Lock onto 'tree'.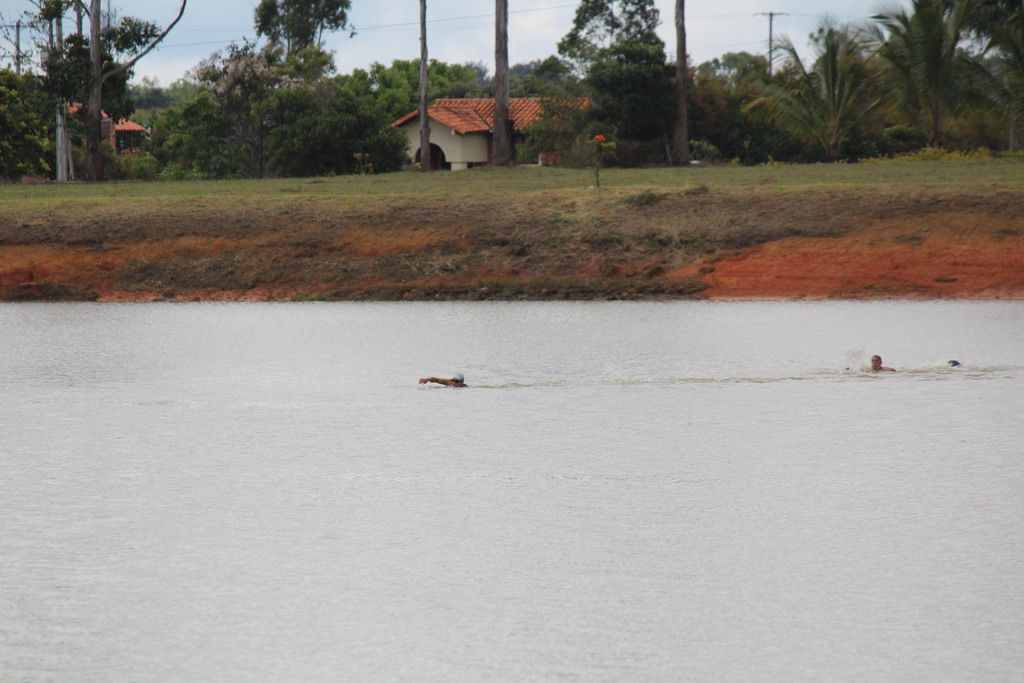
Locked: bbox(189, 39, 287, 128).
